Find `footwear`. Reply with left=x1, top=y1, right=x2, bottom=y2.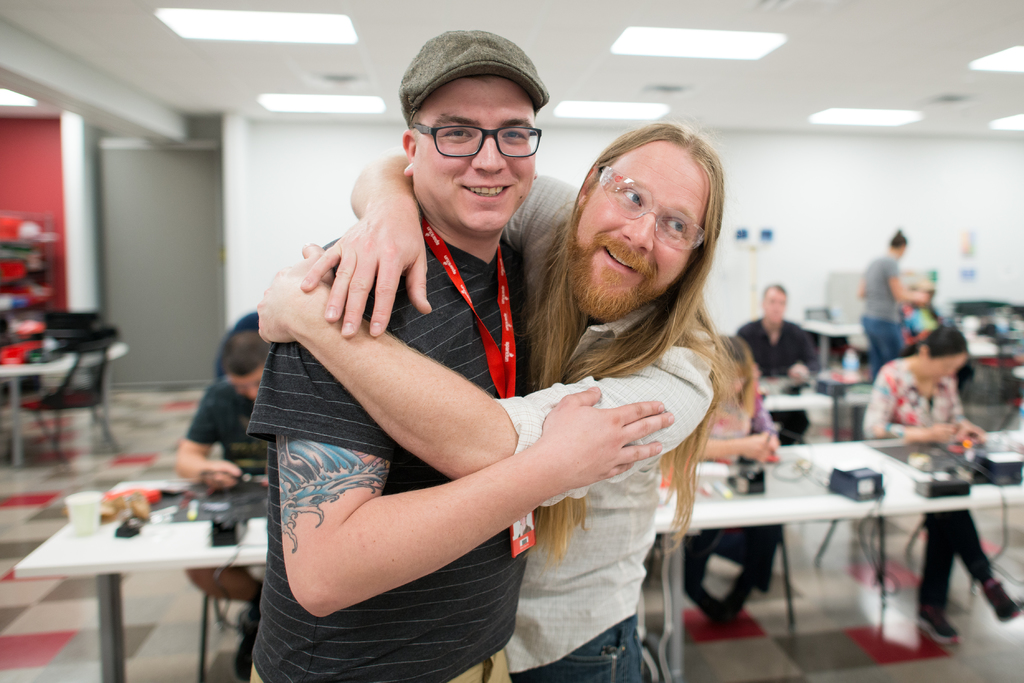
left=911, top=610, right=958, bottom=643.
